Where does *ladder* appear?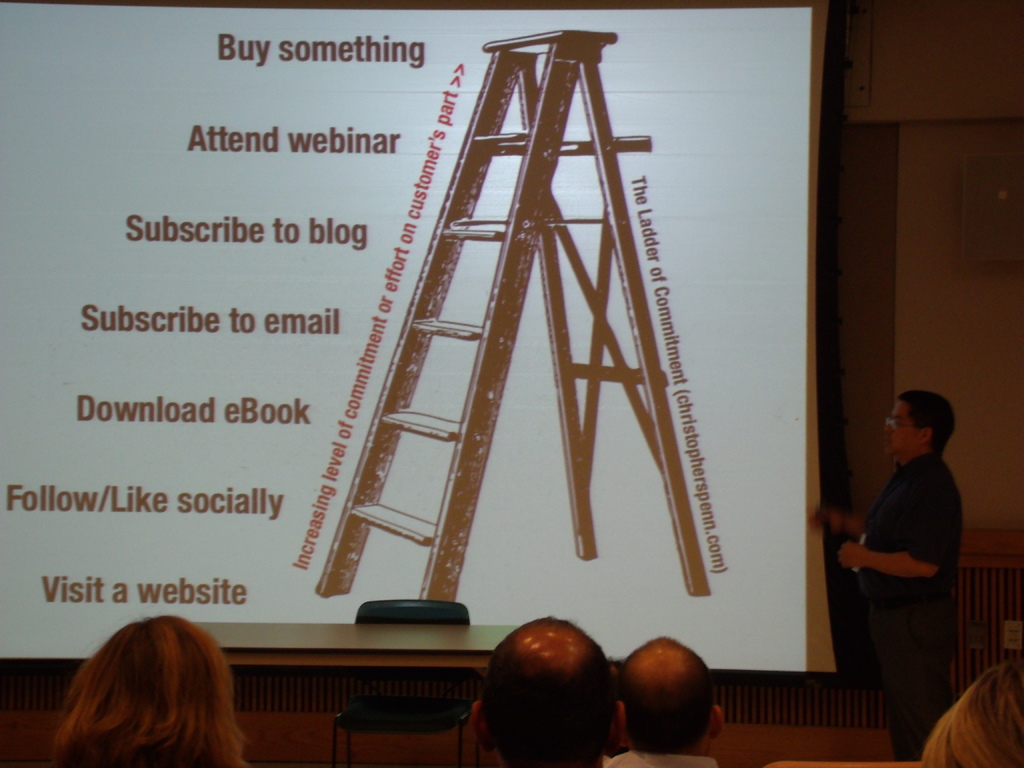
Appears at x1=316 y1=28 x2=715 y2=600.
